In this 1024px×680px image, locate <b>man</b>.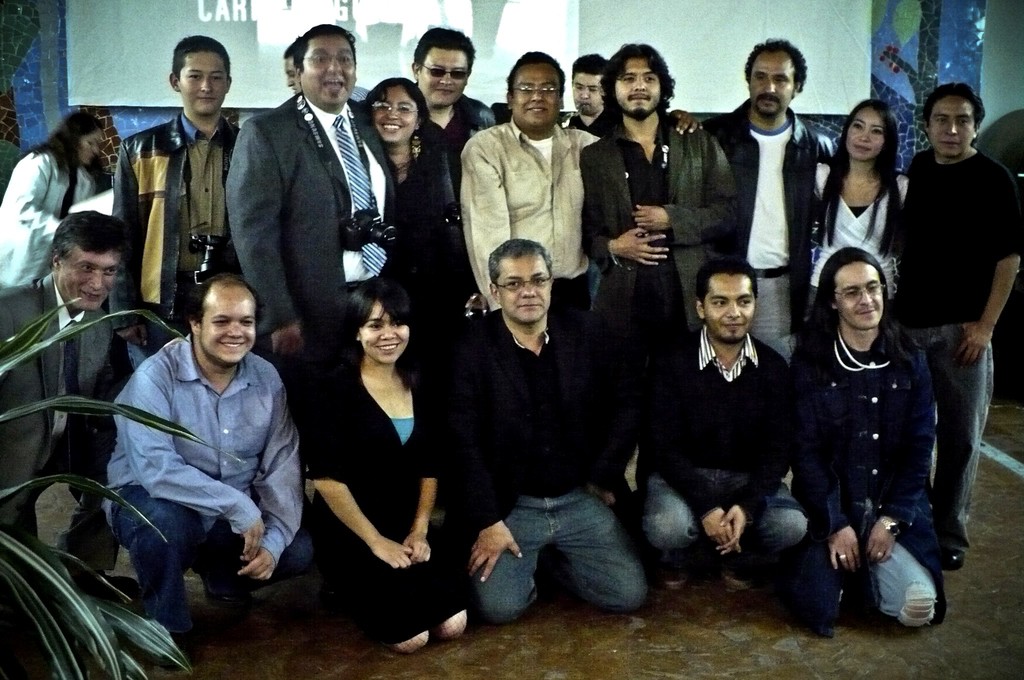
Bounding box: (452,240,652,626).
